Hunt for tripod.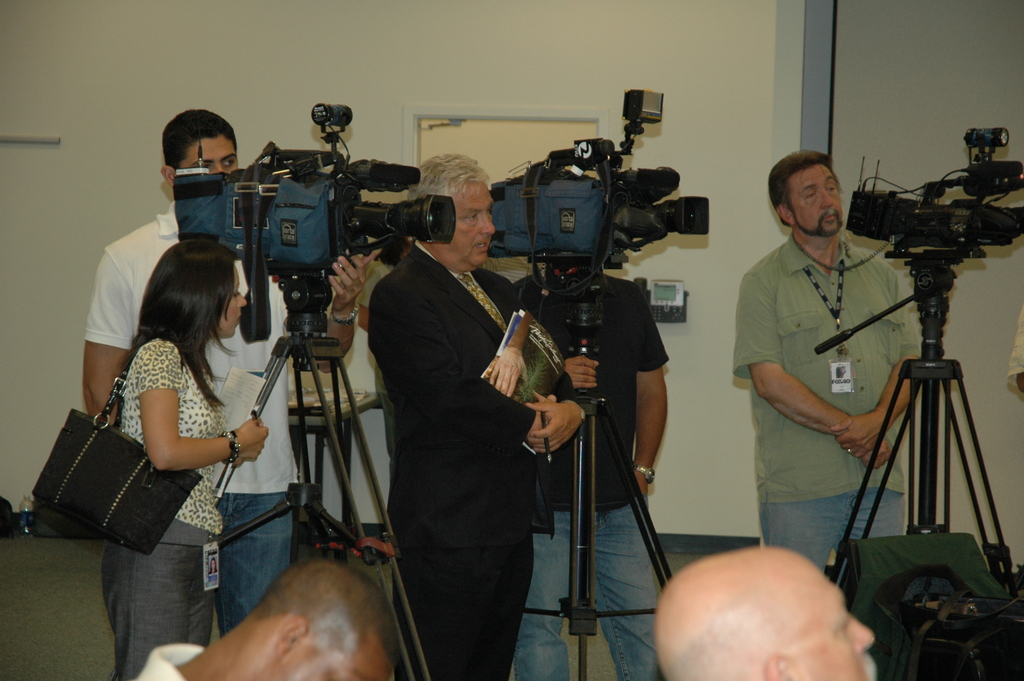
Hunted down at detection(513, 243, 696, 680).
